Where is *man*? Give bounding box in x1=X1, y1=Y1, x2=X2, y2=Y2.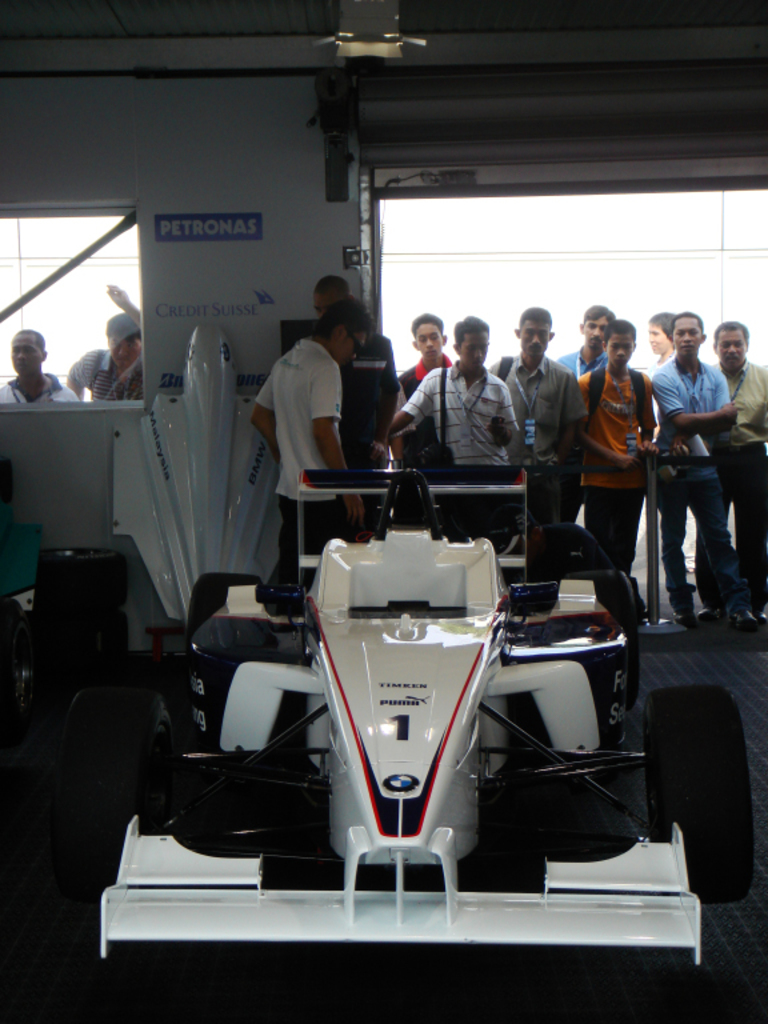
x1=69, y1=311, x2=143, y2=397.
